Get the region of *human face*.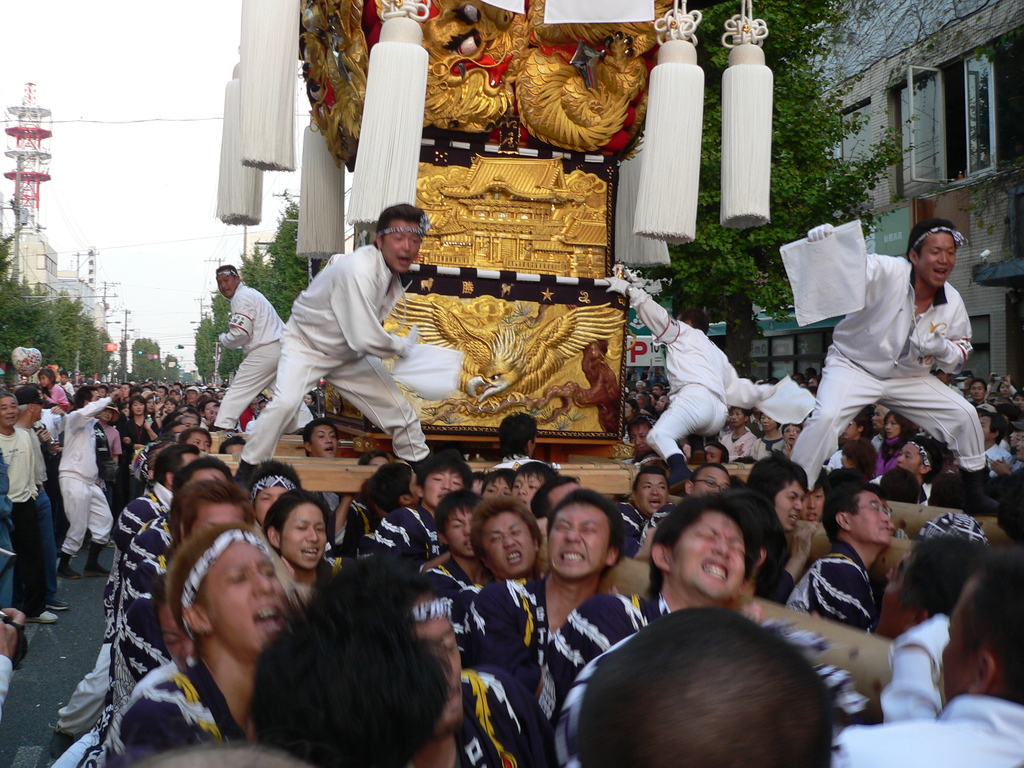
<region>776, 480, 804, 531</region>.
